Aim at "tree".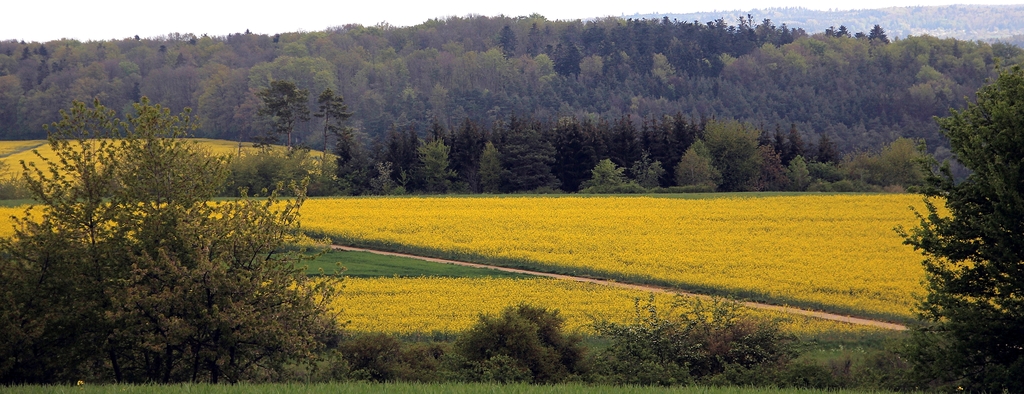
Aimed at (892,52,1023,393).
